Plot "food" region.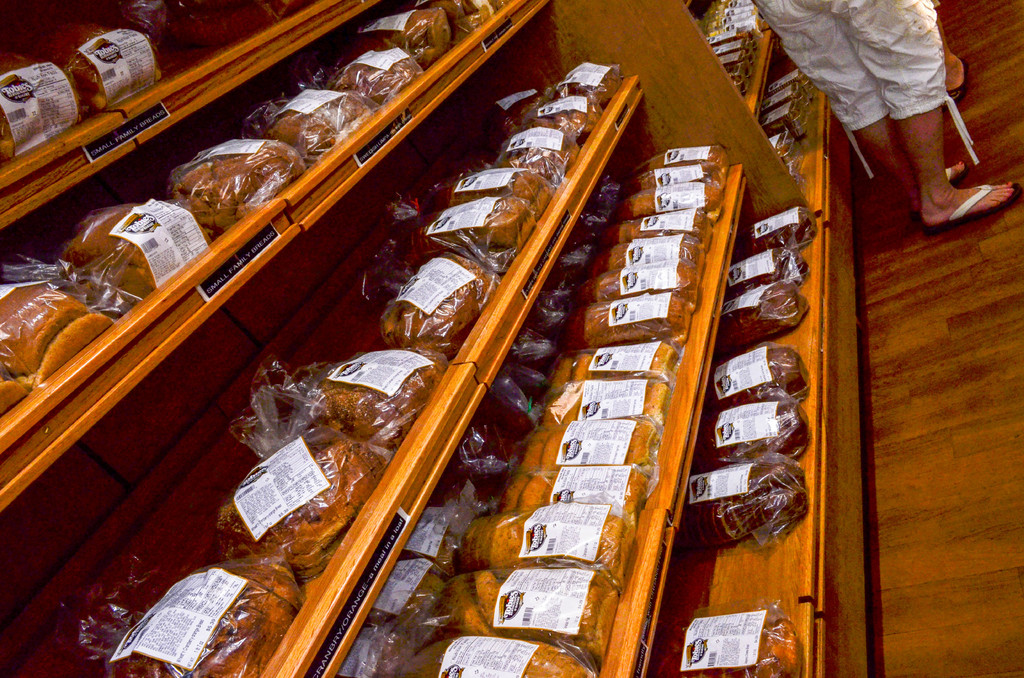
Plotted at locate(630, 160, 725, 191).
